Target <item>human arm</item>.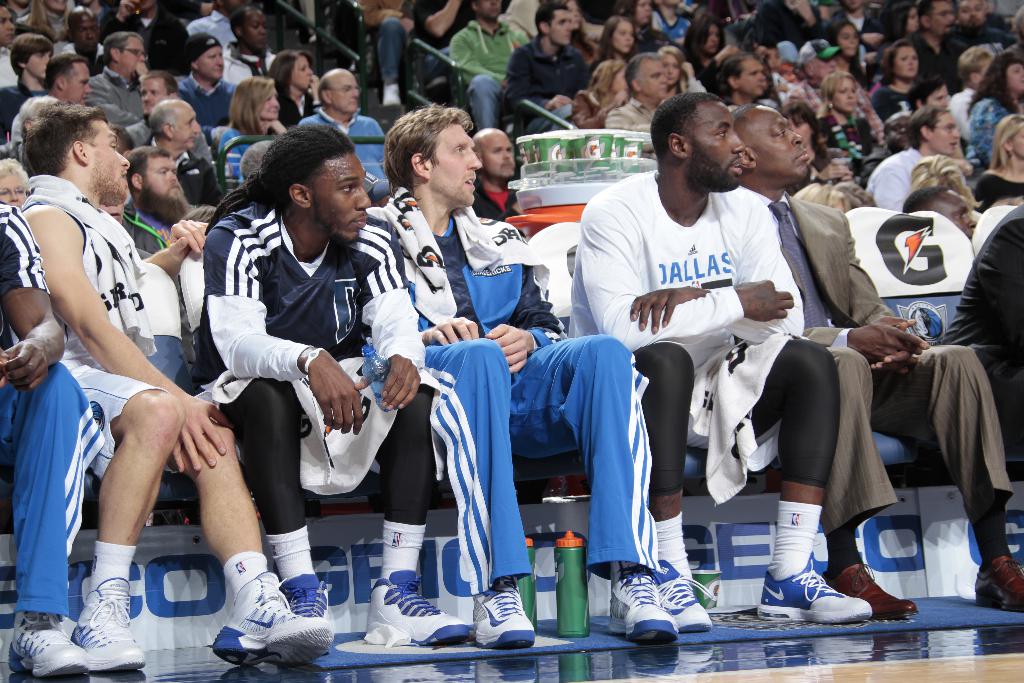
Target region: box(97, 0, 127, 45).
